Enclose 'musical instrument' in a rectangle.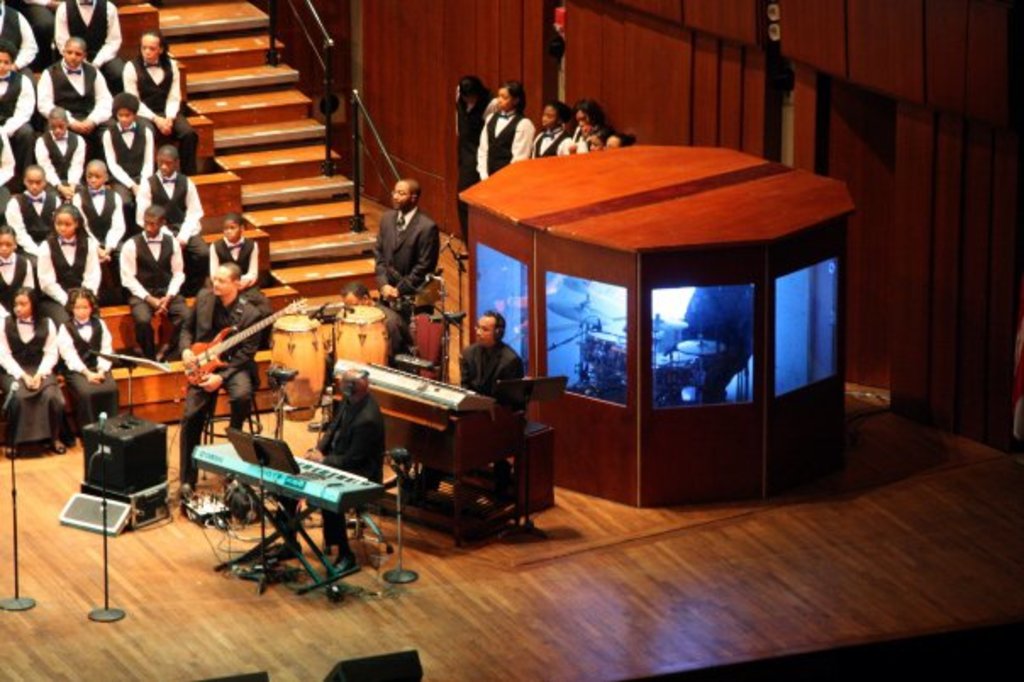
bbox(180, 288, 315, 394).
